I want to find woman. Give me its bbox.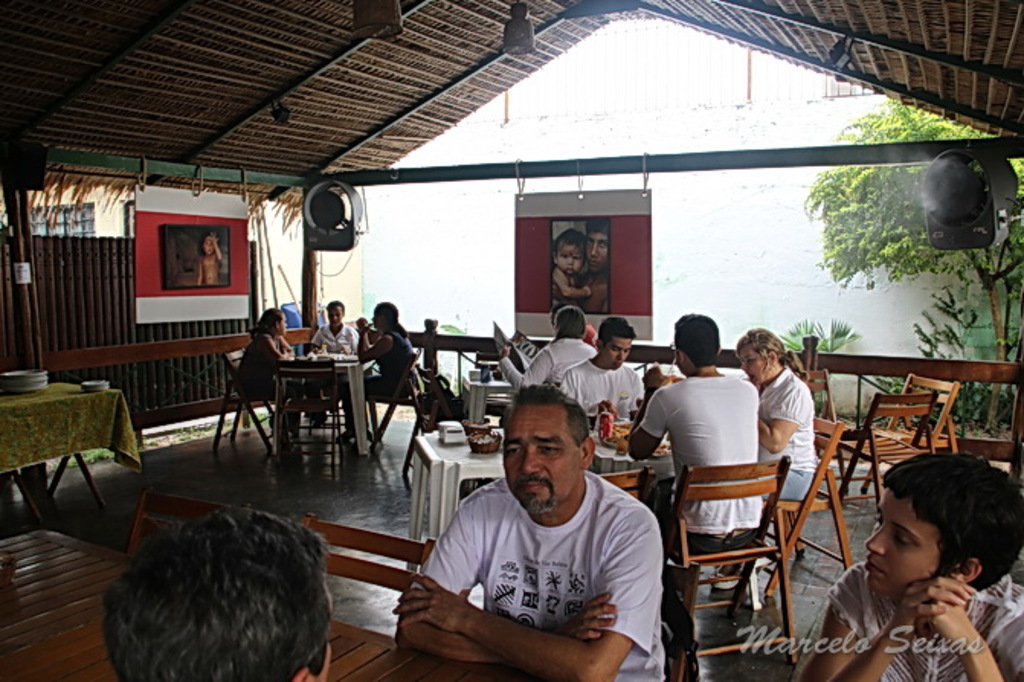
{"left": 218, "top": 294, "right": 288, "bottom": 441}.
